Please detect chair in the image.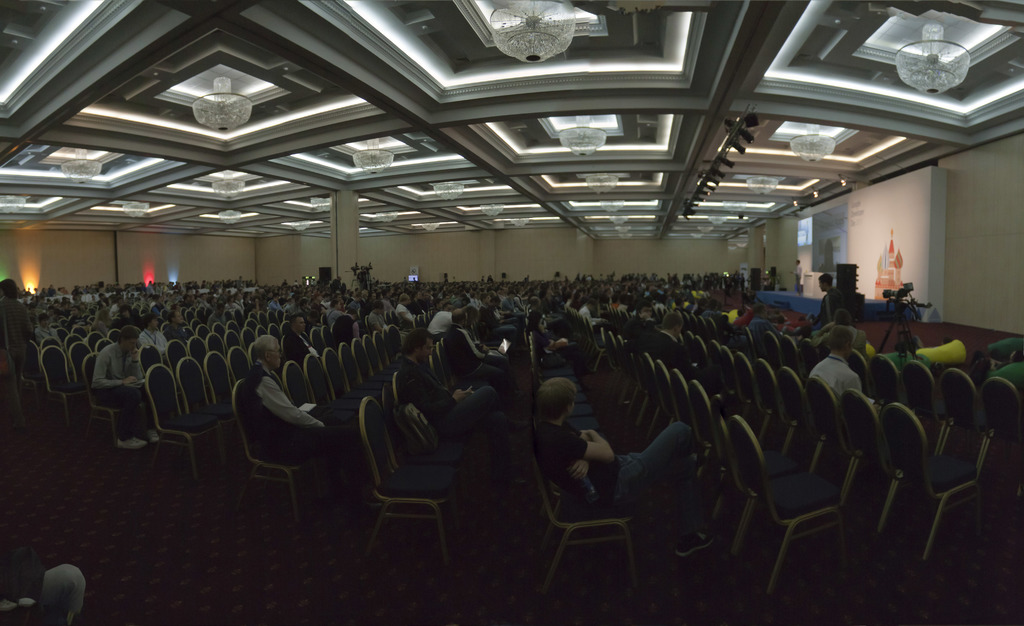
<box>301,352,359,446</box>.
